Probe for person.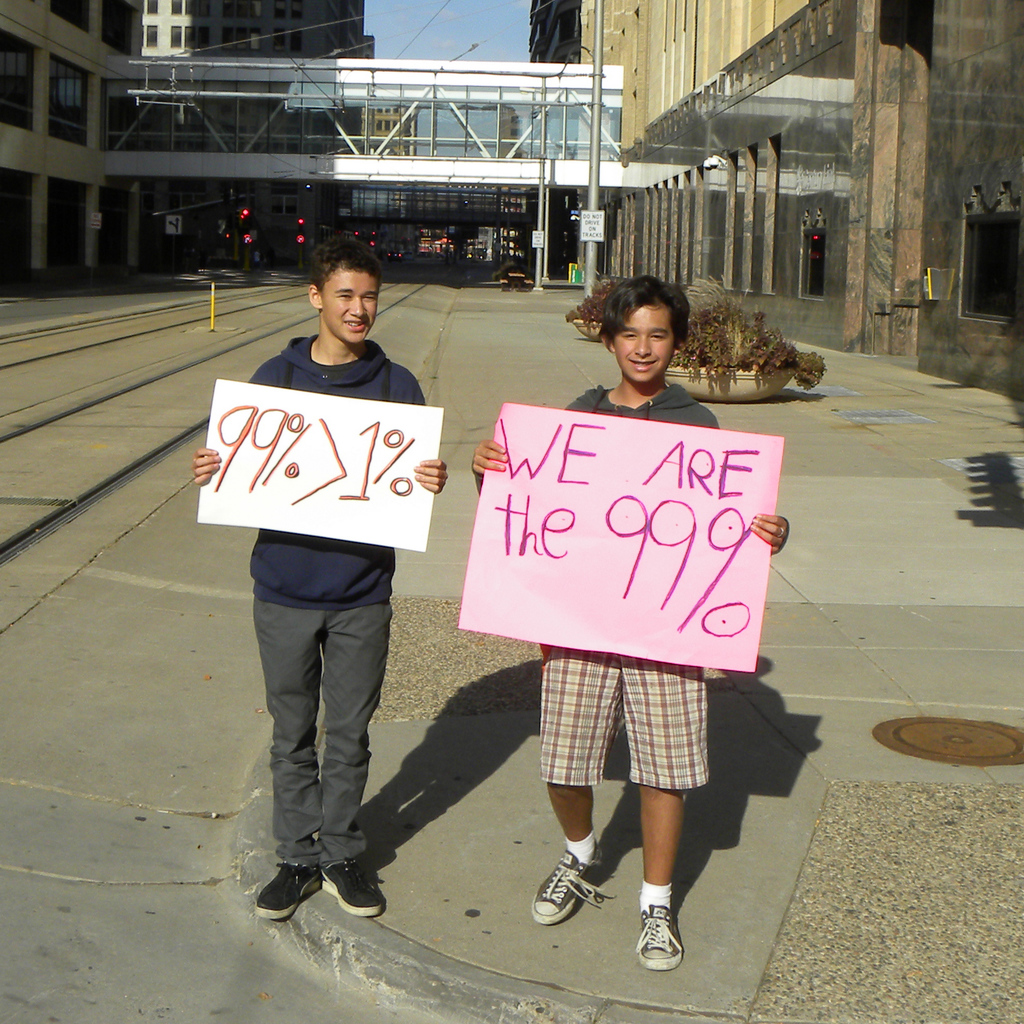
Probe result: bbox=[466, 273, 788, 970].
